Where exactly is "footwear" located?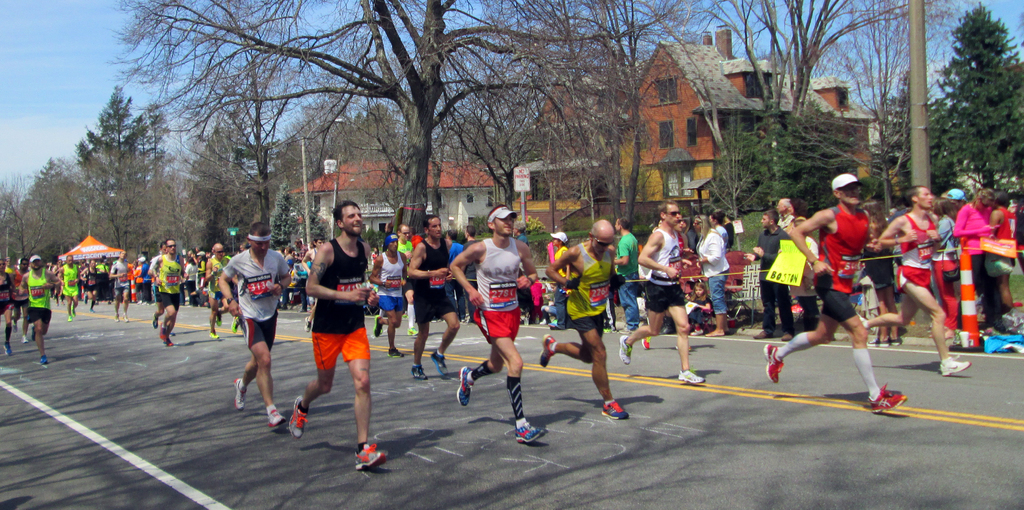
Its bounding box is [406, 326, 416, 337].
